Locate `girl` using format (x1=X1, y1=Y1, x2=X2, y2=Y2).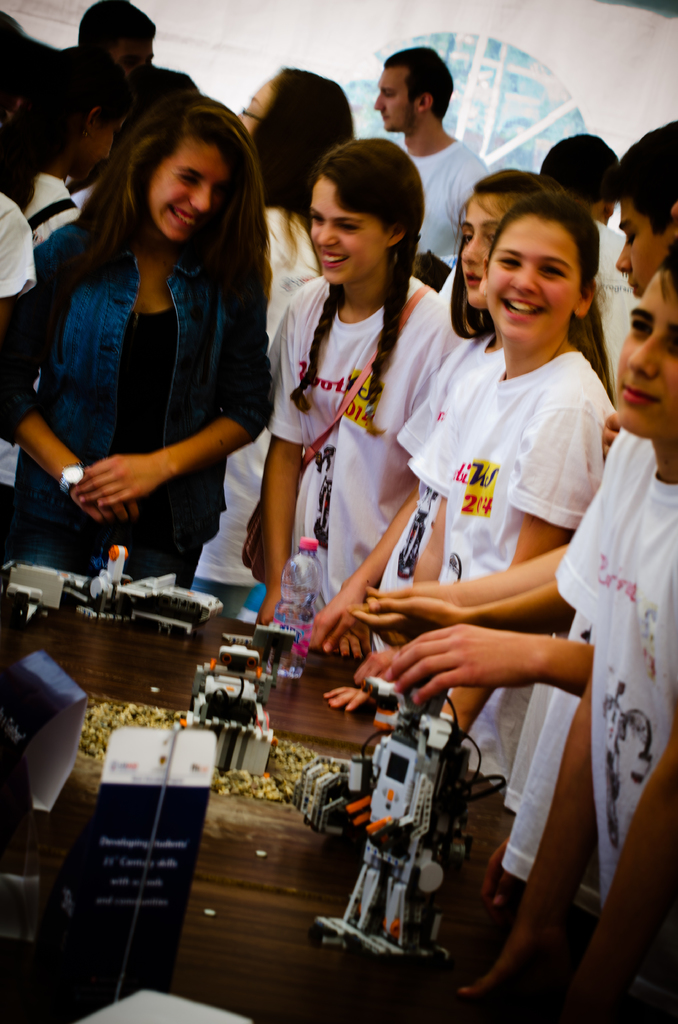
(x1=0, y1=45, x2=131, y2=503).
